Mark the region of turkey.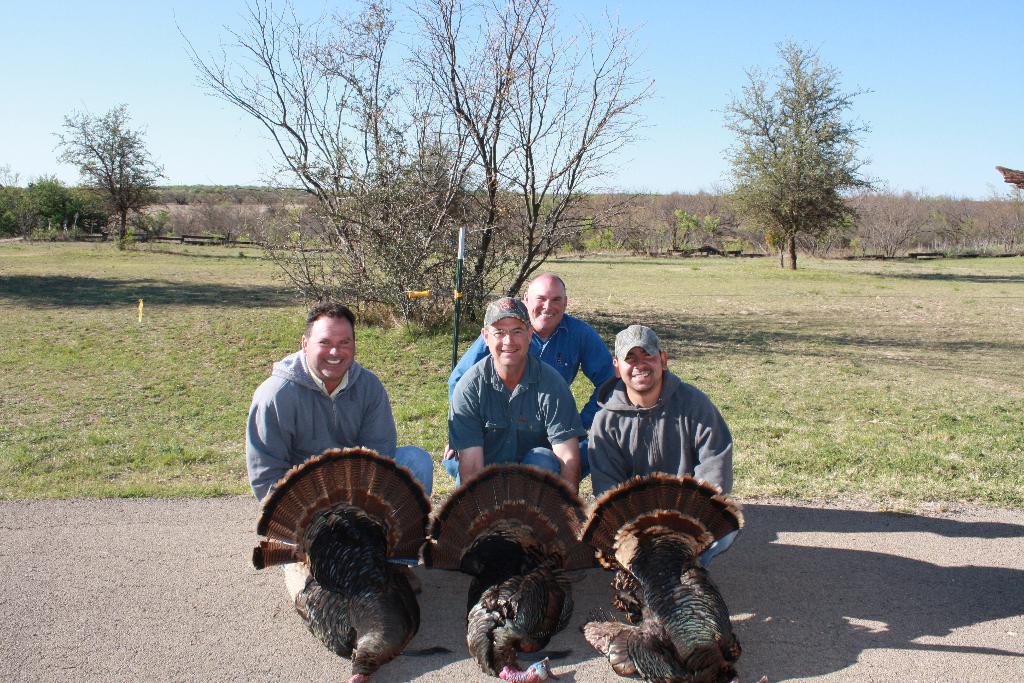
Region: 568:472:767:682.
